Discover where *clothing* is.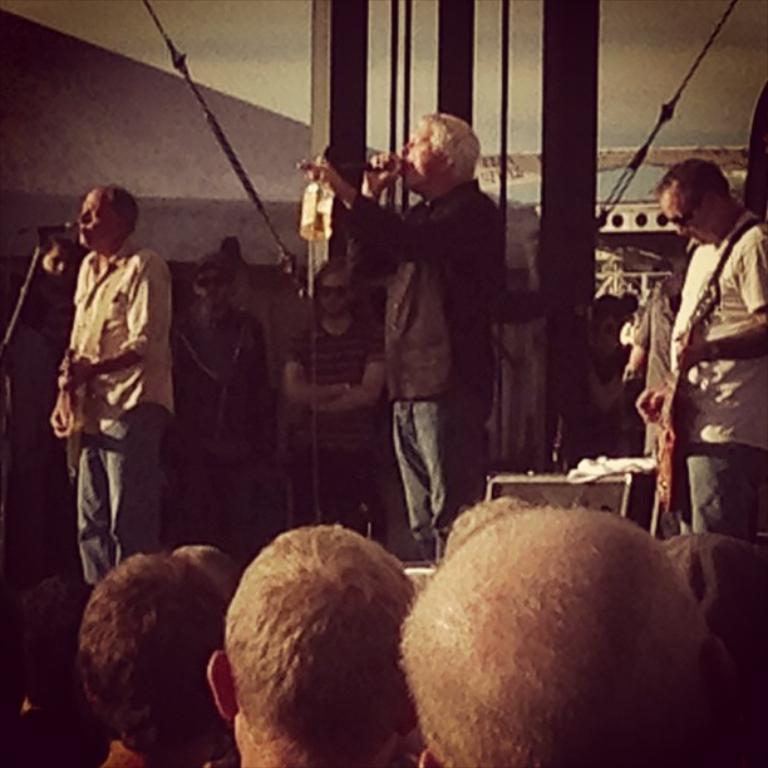
Discovered at <bbox>336, 110, 525, 555</bbox>.
